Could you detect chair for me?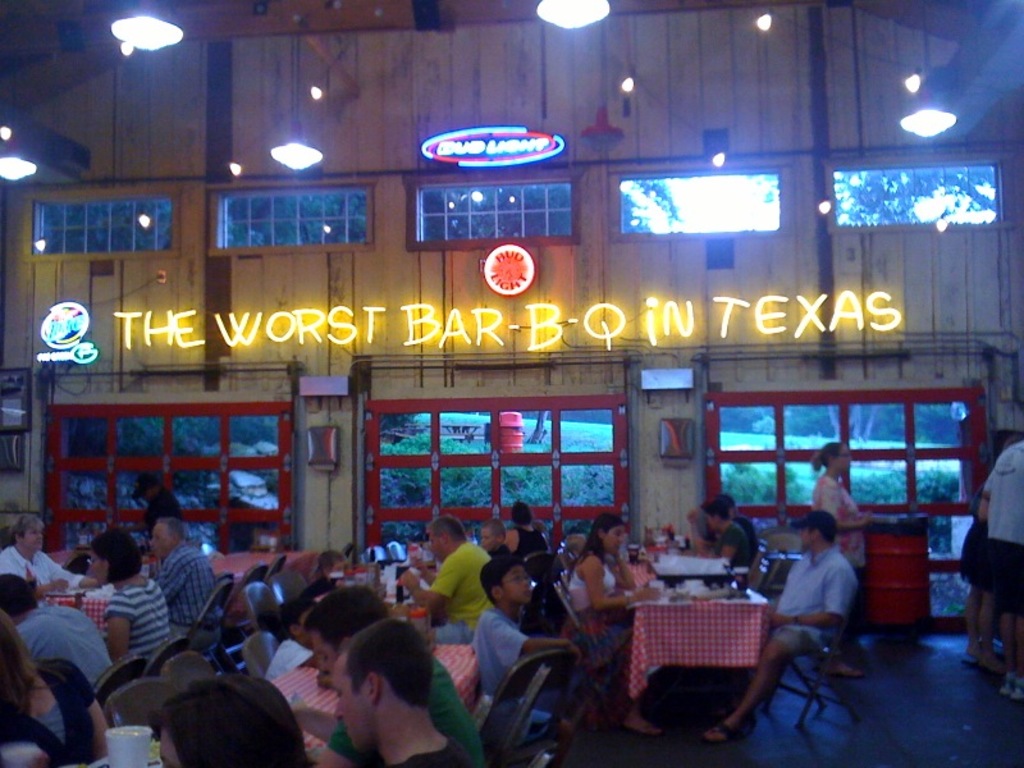
Detection result: locate(270, 572, 310, 612).
